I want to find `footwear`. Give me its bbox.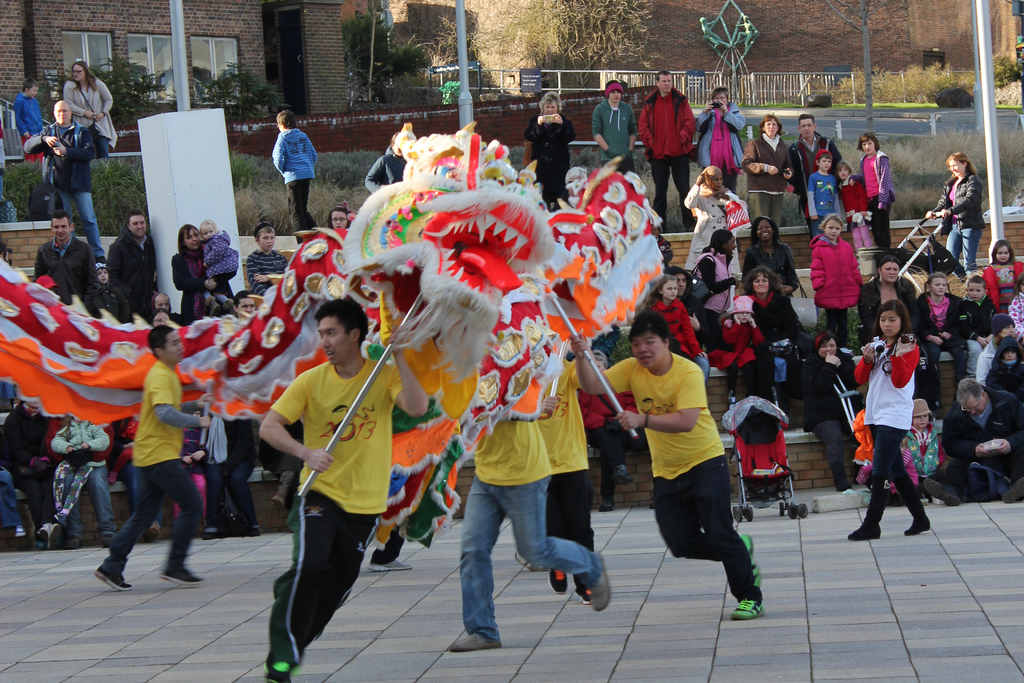
locate(249, 527, 259, 531).
